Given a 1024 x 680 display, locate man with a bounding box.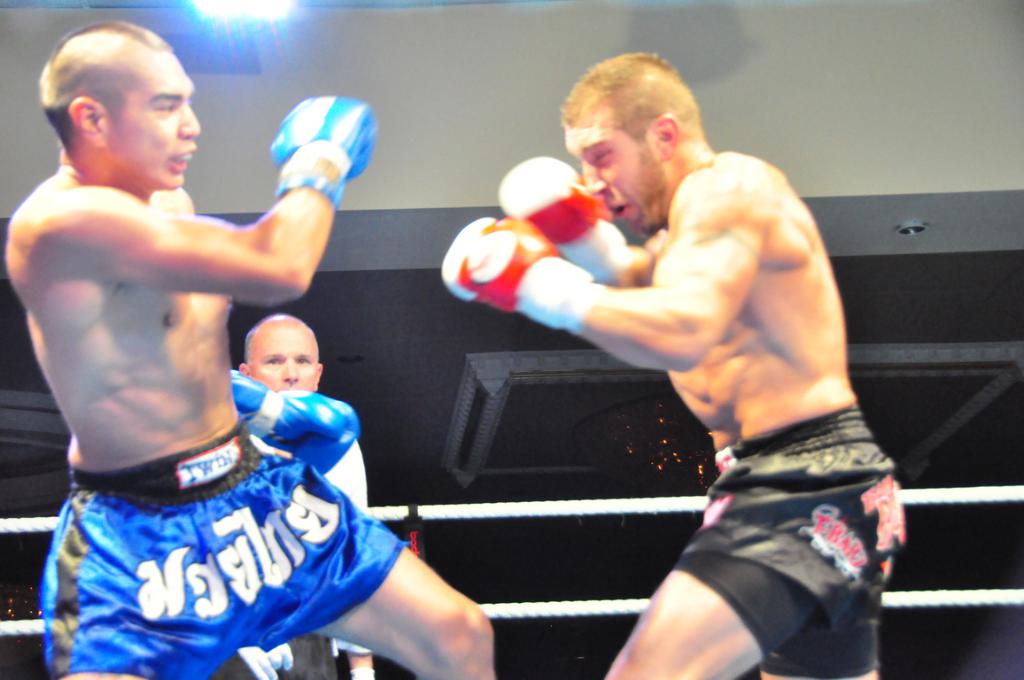
Located: 237, 314, 371, 679.
